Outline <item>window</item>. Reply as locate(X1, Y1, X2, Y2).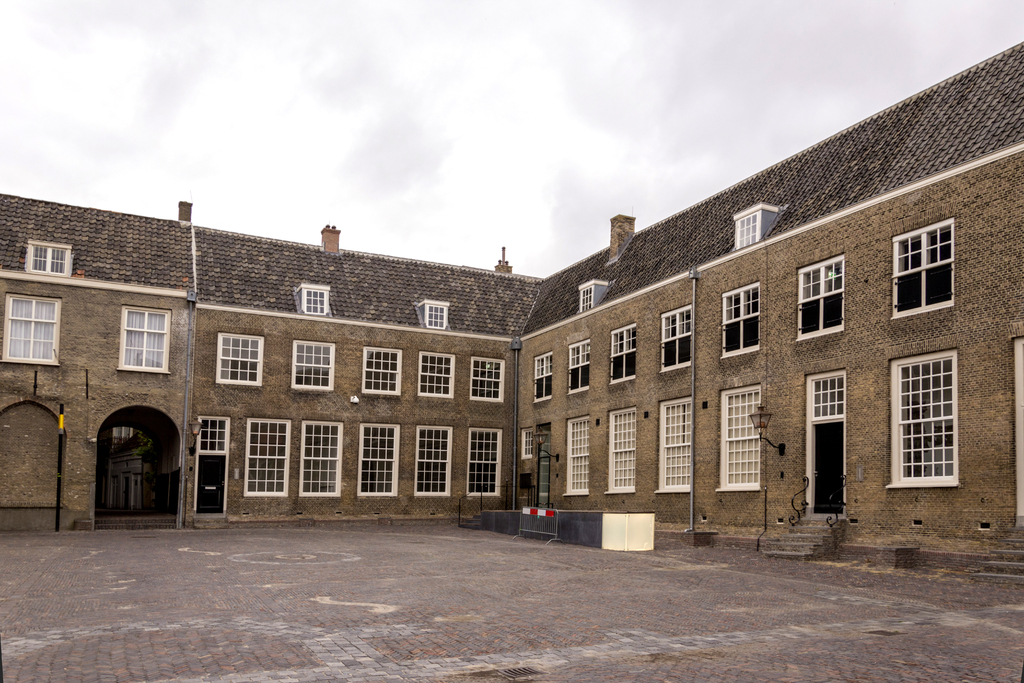
locate(358, 347, 403, 399).
